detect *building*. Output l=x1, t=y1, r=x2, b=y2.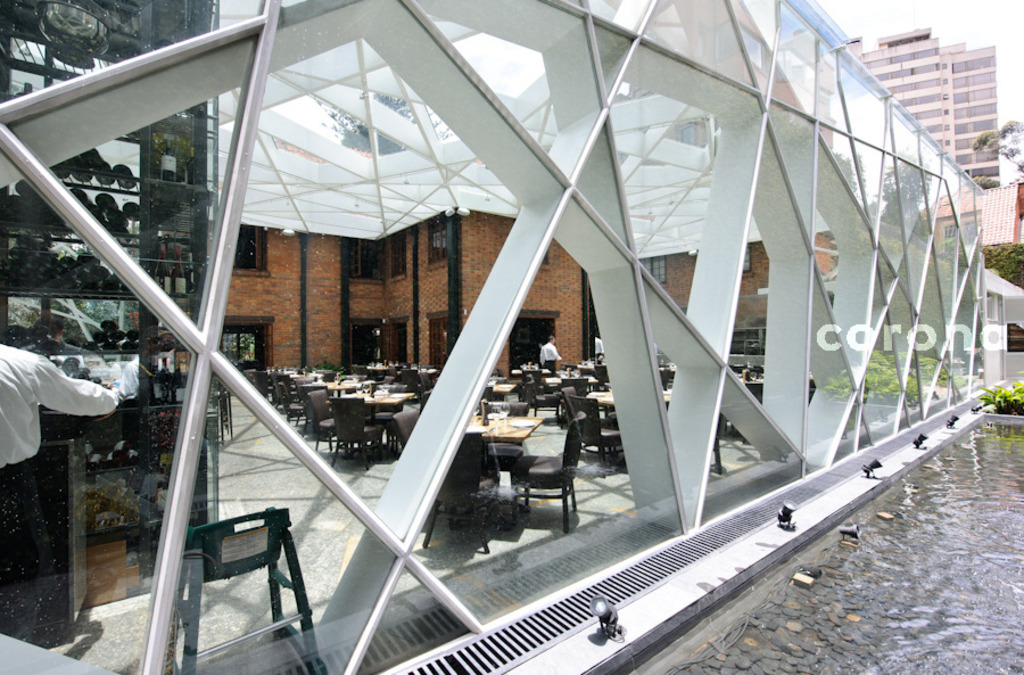
l=845, t=28, r=1000, b=191.
